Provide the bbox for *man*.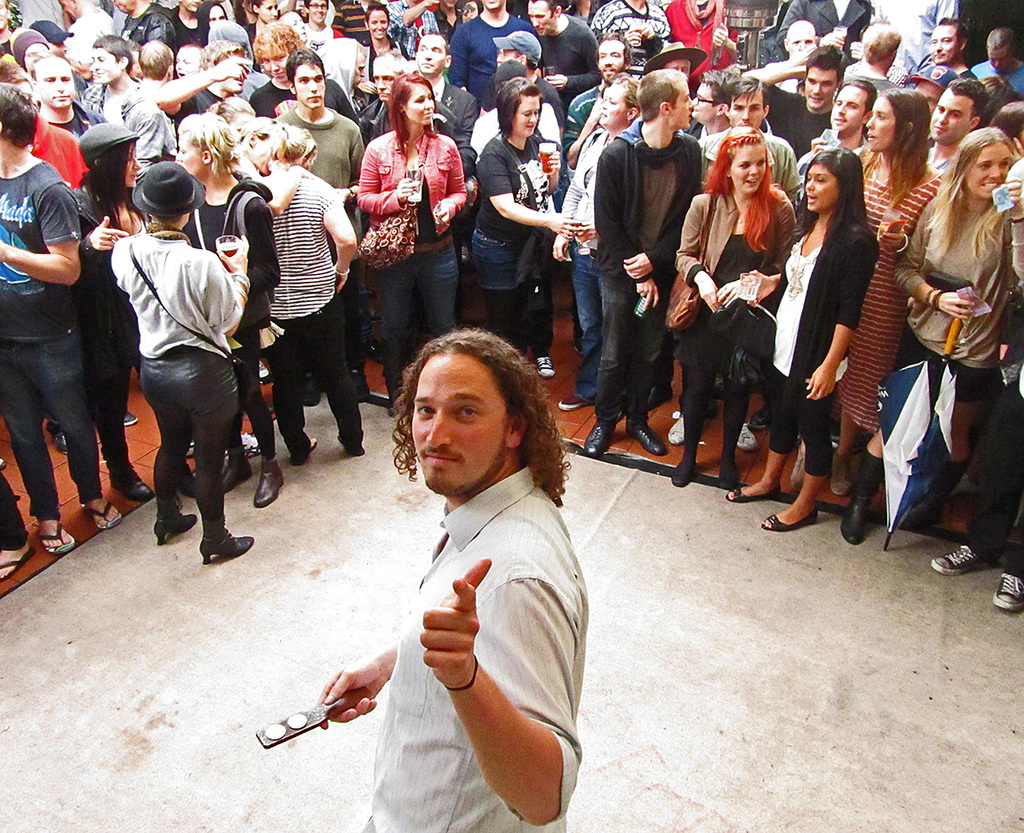
<box>446,0,530,102</box>.
